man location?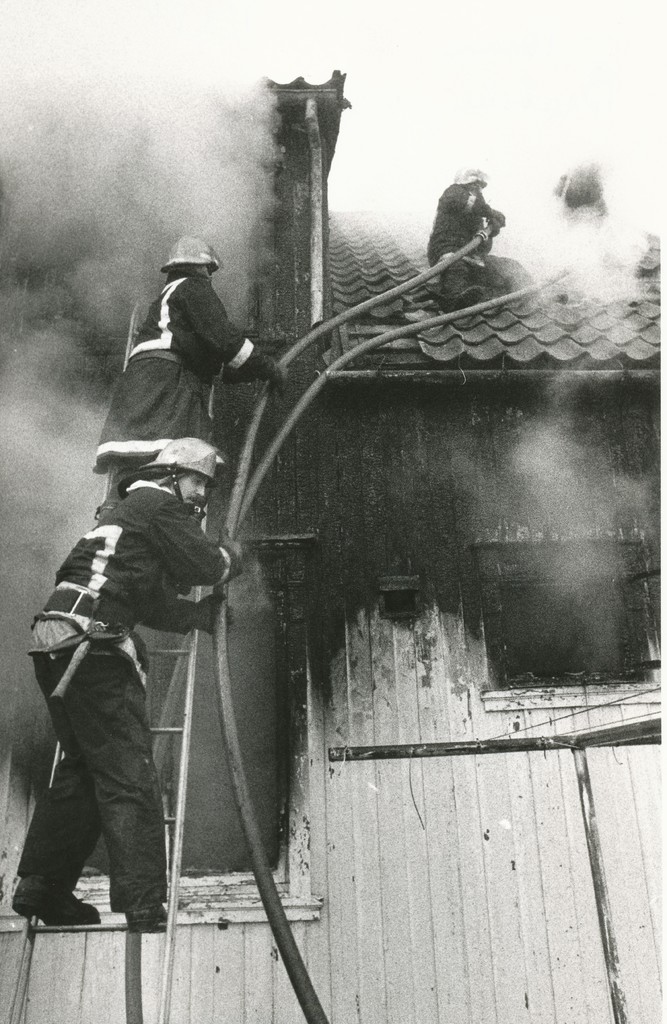
bbox=(418, 158, 520, 319)
